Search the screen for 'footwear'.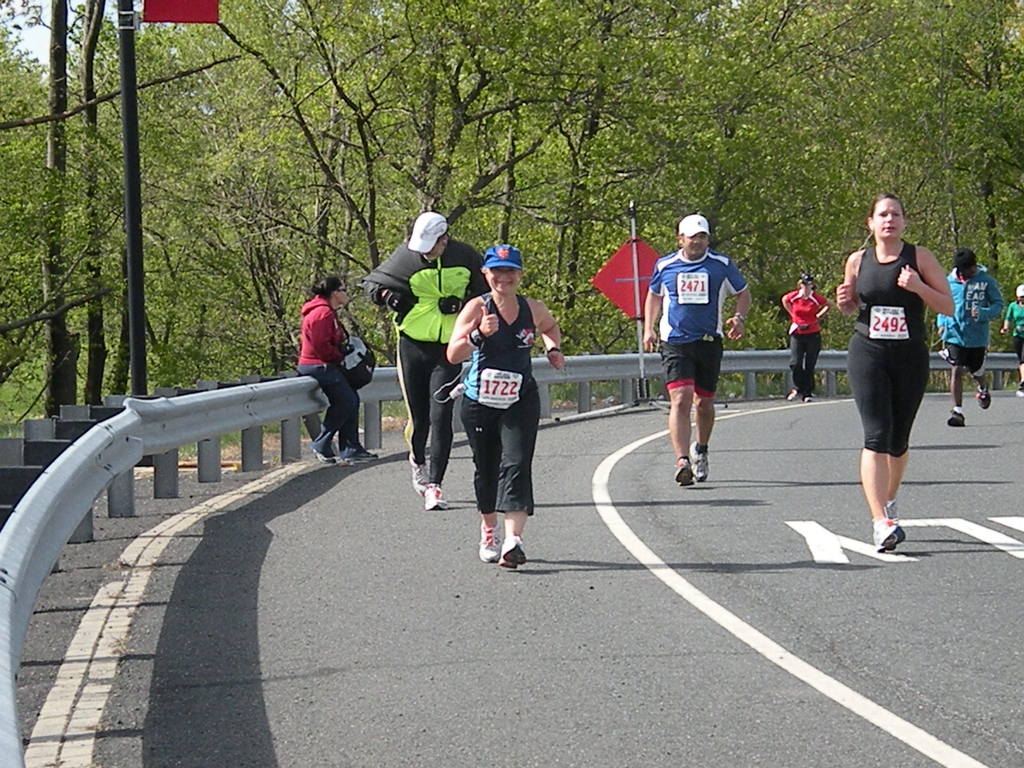
Found at l=1016, t=384, r=1023, b=397.
